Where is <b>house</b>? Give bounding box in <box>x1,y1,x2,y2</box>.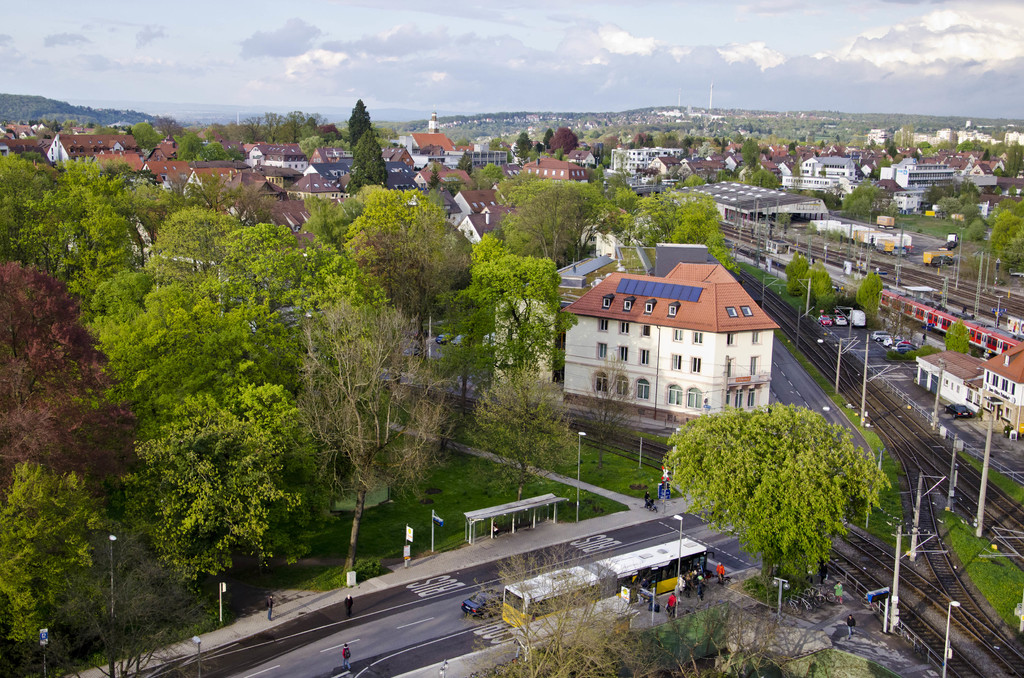
<box>276,196,304,239</box>.
